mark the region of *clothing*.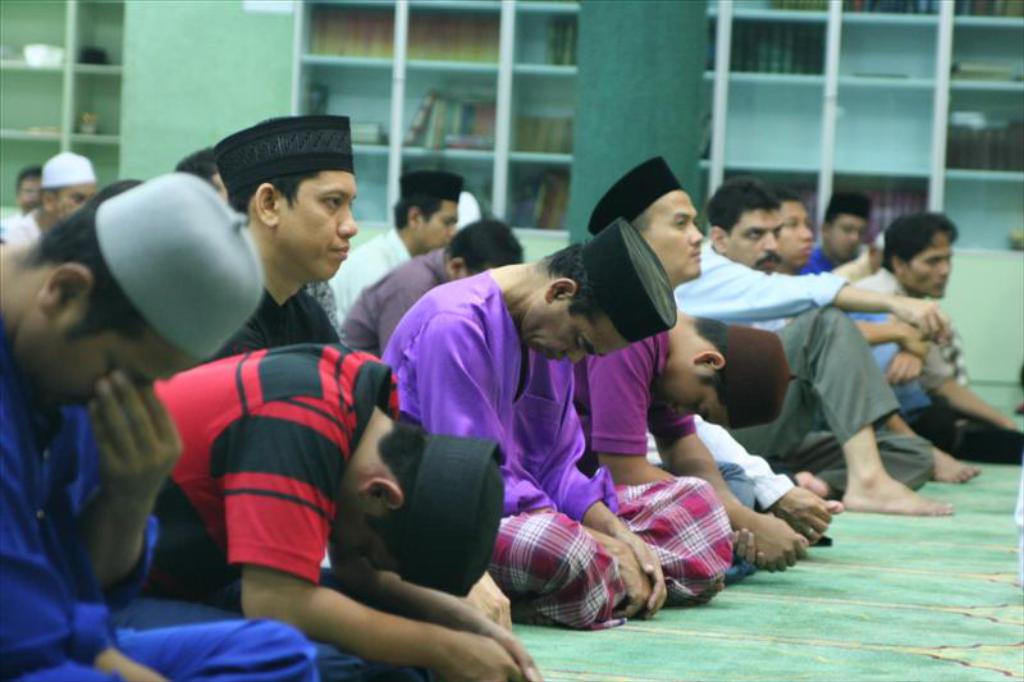
Region: detection(671, 242, 929, 494).
